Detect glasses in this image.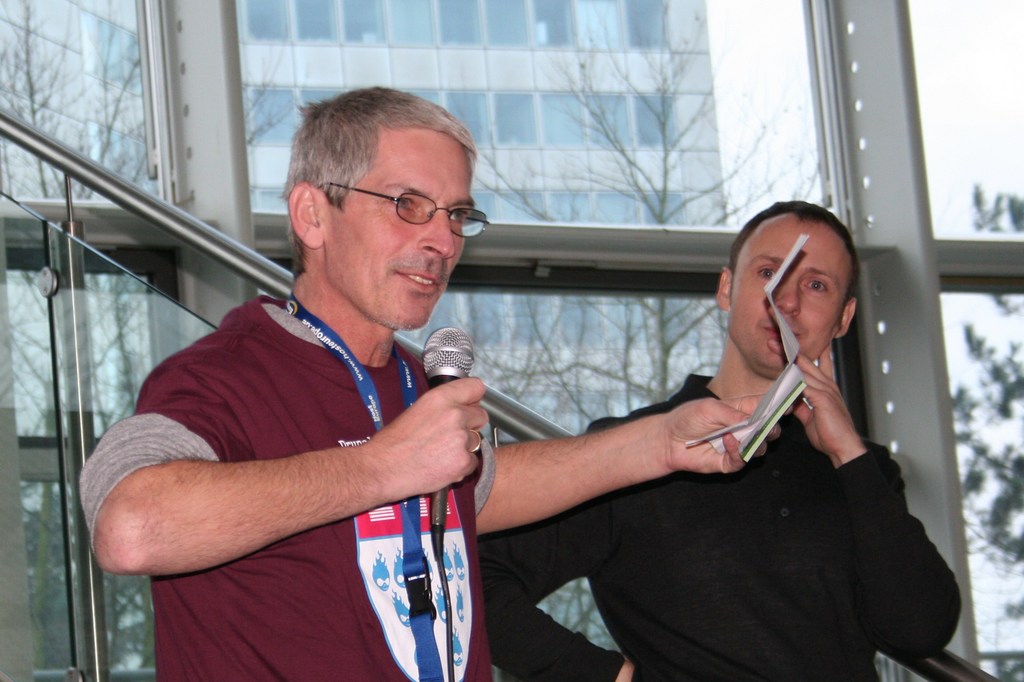
Detection: (x1=342, y1=180, x2=484, y2=232).
